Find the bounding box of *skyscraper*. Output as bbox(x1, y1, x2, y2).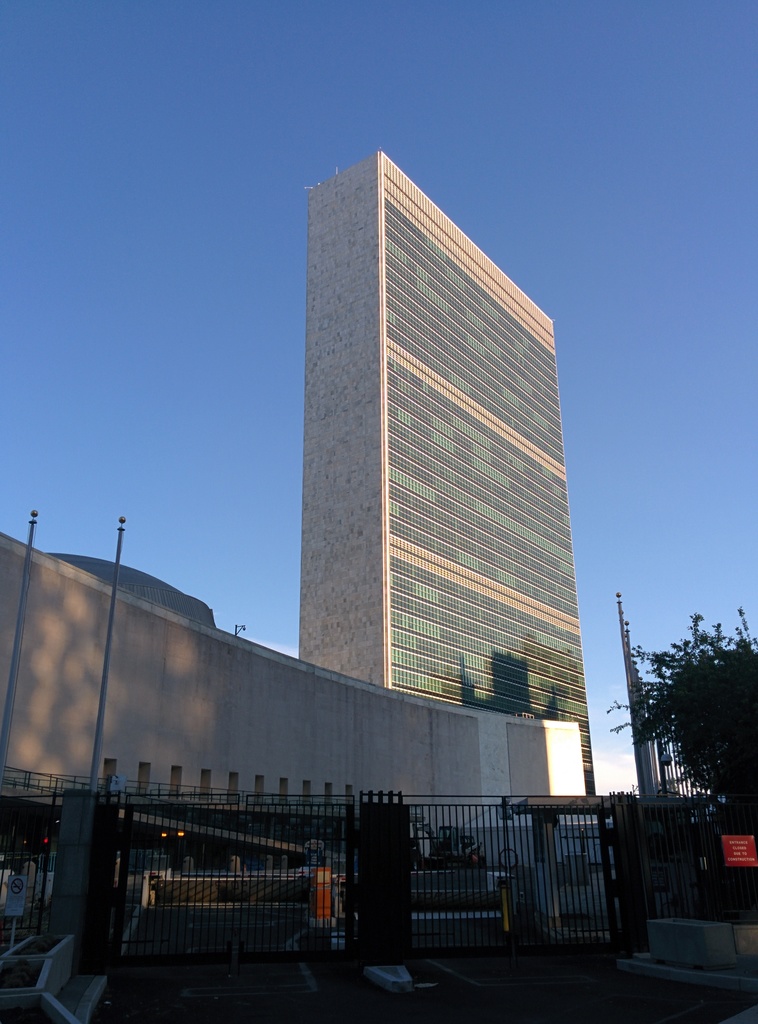
bbox(255, 131, 535, 710).
